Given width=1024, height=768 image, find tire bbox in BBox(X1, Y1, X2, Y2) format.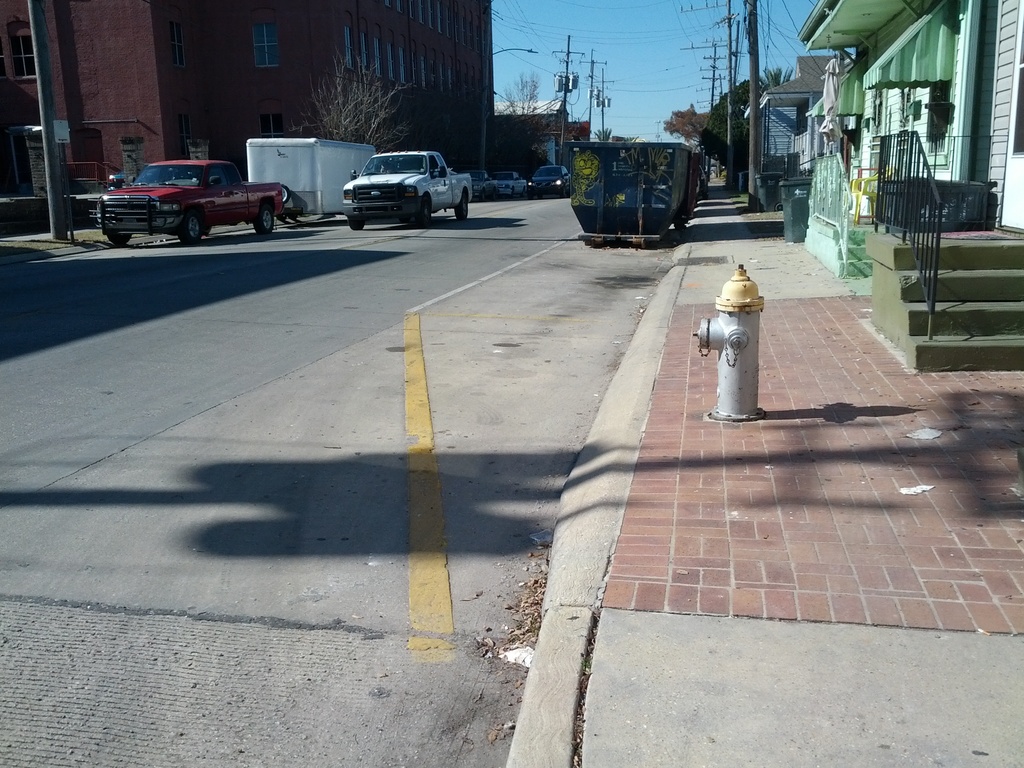
BBox(452, 188, 467, 223).
